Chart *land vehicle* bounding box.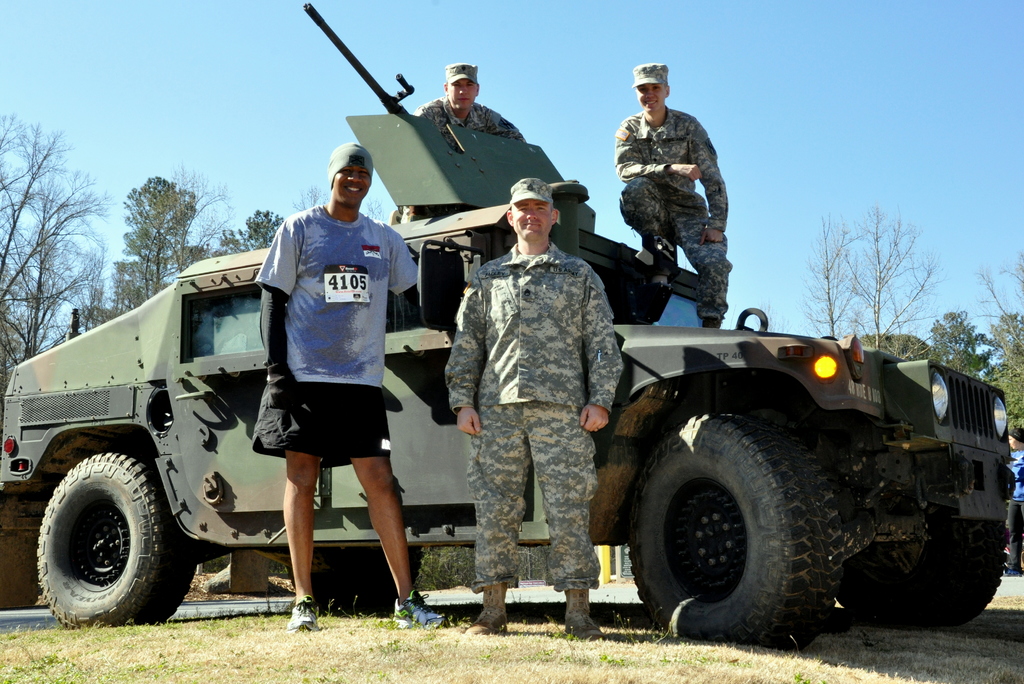
Charted: bbox=(0, 0, 999, 652).
